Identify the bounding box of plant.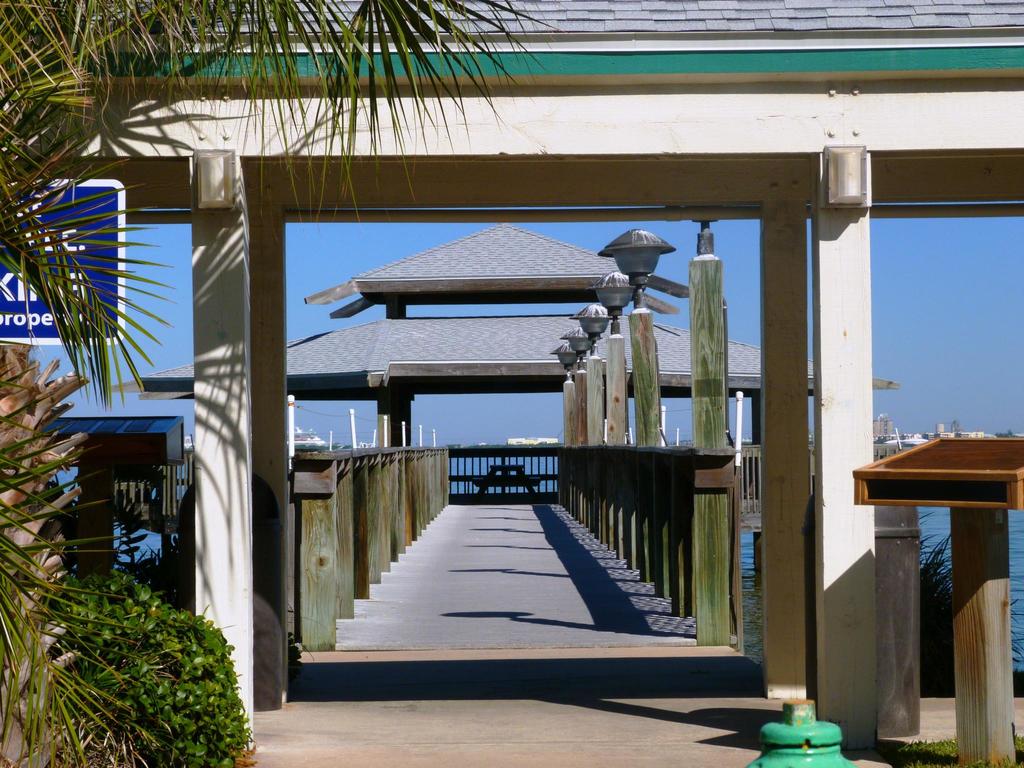
(886, 505, 1023, 706).
